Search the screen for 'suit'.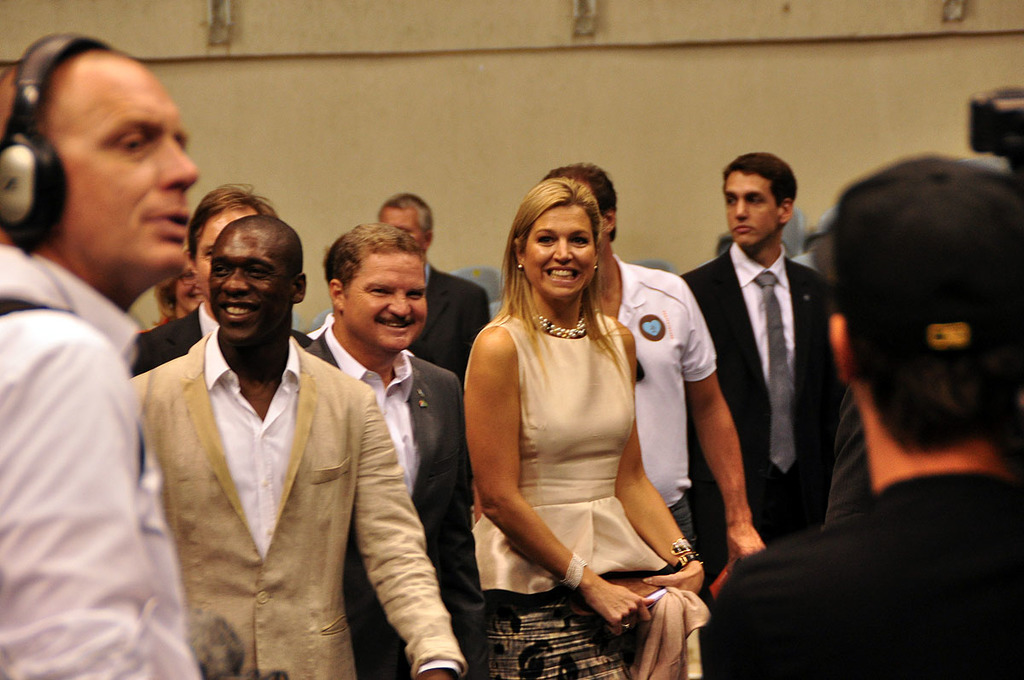
Found at bbox=[128, 324, 469, 679].
